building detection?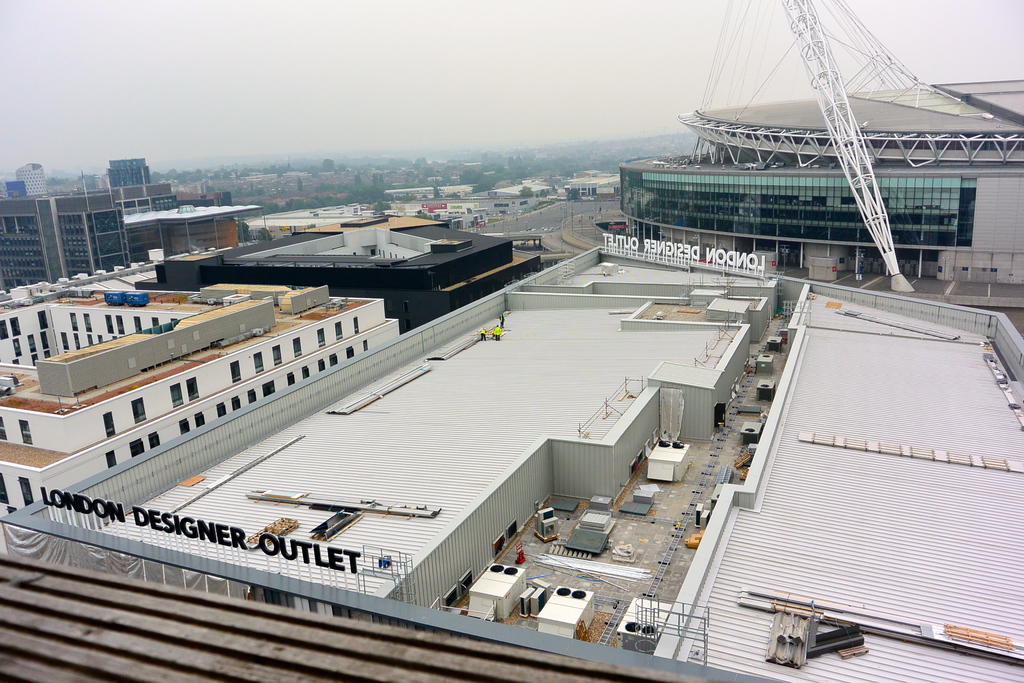
x1=0 y1=152 x2=232 y2=276
